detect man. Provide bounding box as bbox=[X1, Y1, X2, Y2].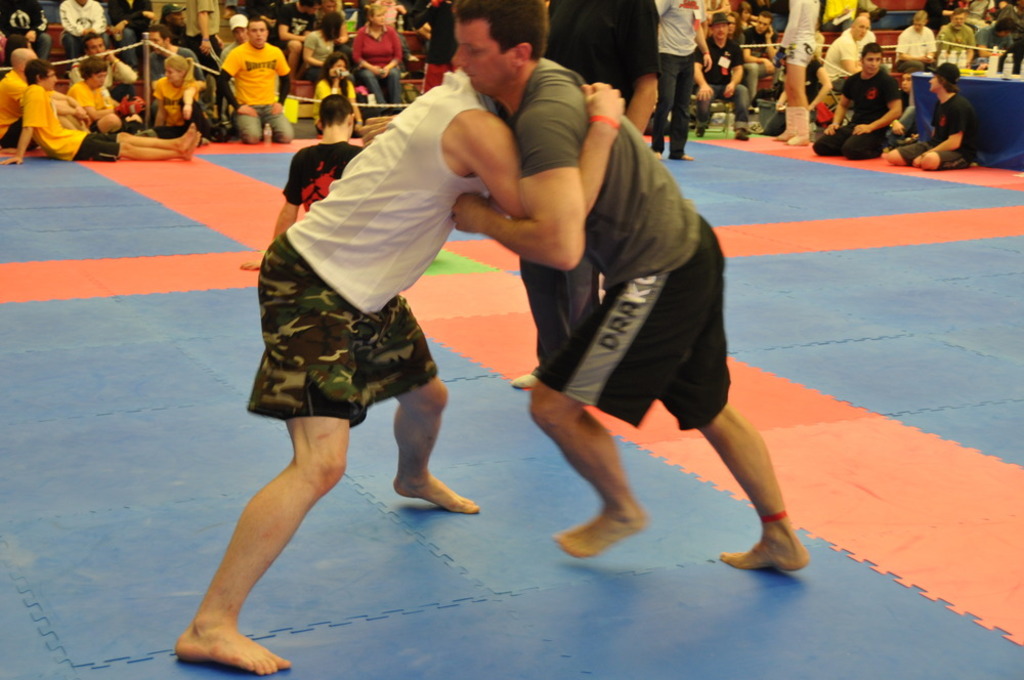
bbox=[741, 12, 784, 102].
